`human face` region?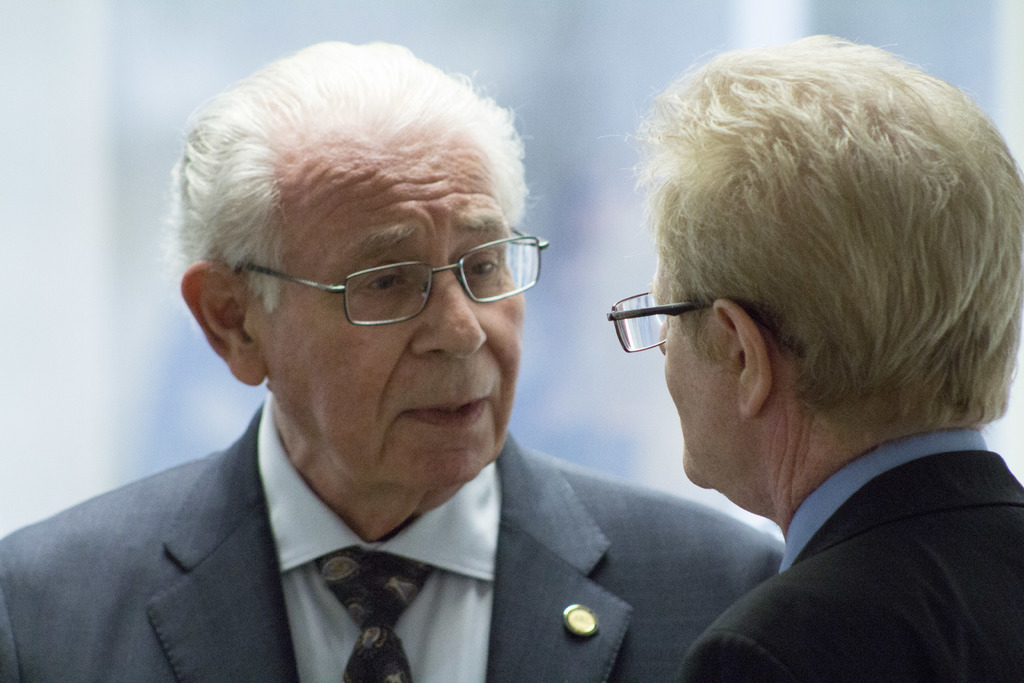
[655,259,735,494]
